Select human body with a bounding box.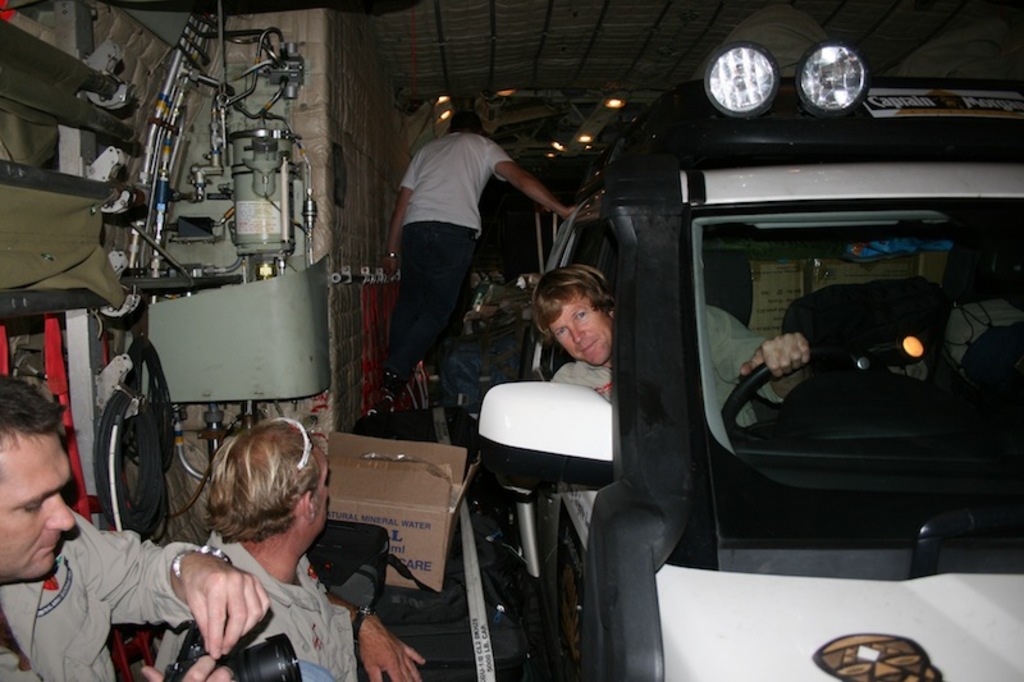
l=532, t=258, r=827, b=468.
